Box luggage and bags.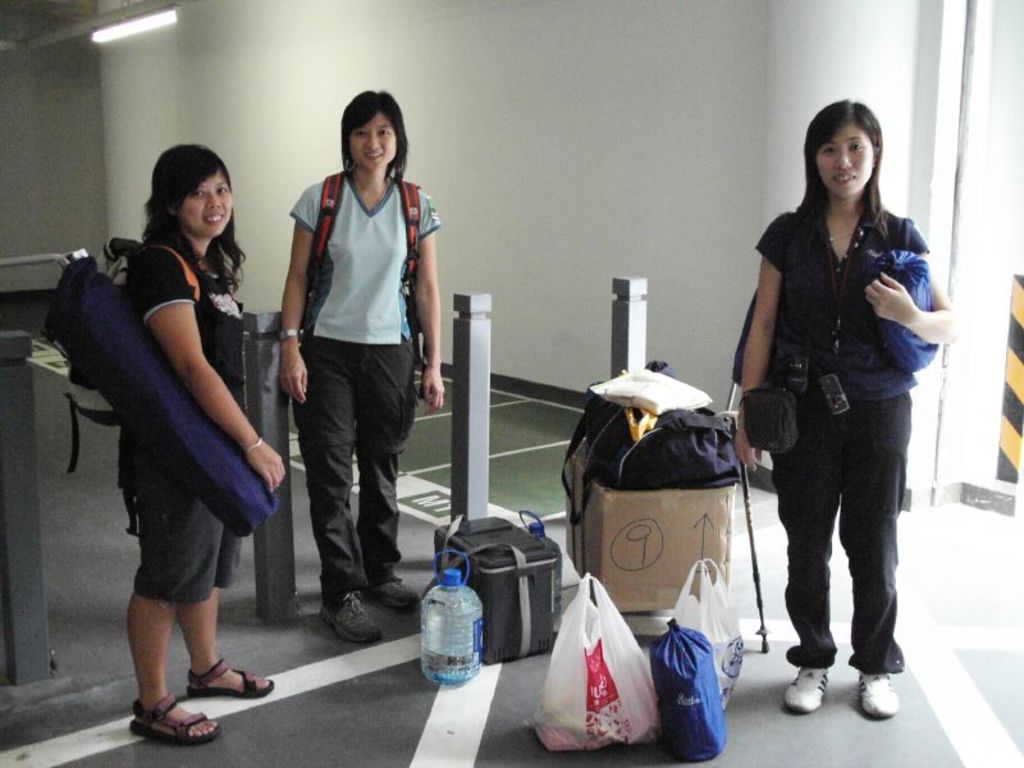
pyautogui.locateOnScreen(527, 575, 663, 754).
